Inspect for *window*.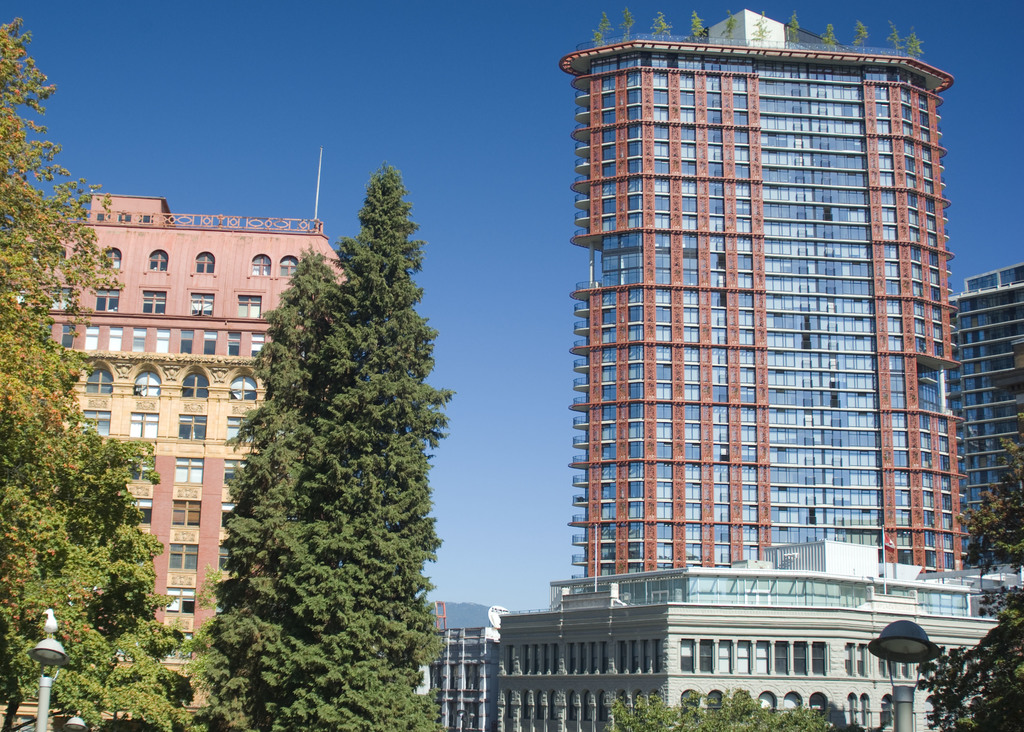
Inspection: 84/366/118/391.
